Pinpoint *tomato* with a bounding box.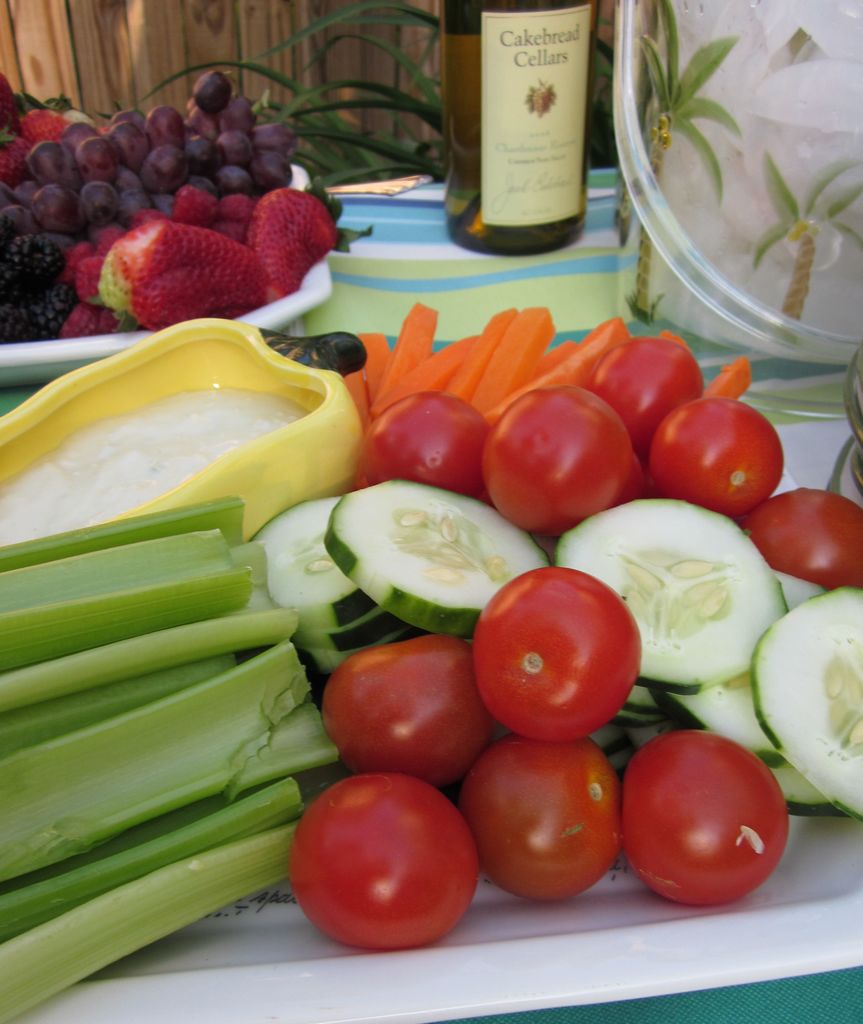
{"x1": 356, "y1": 392, "x2": 482, "y2": 488}.
